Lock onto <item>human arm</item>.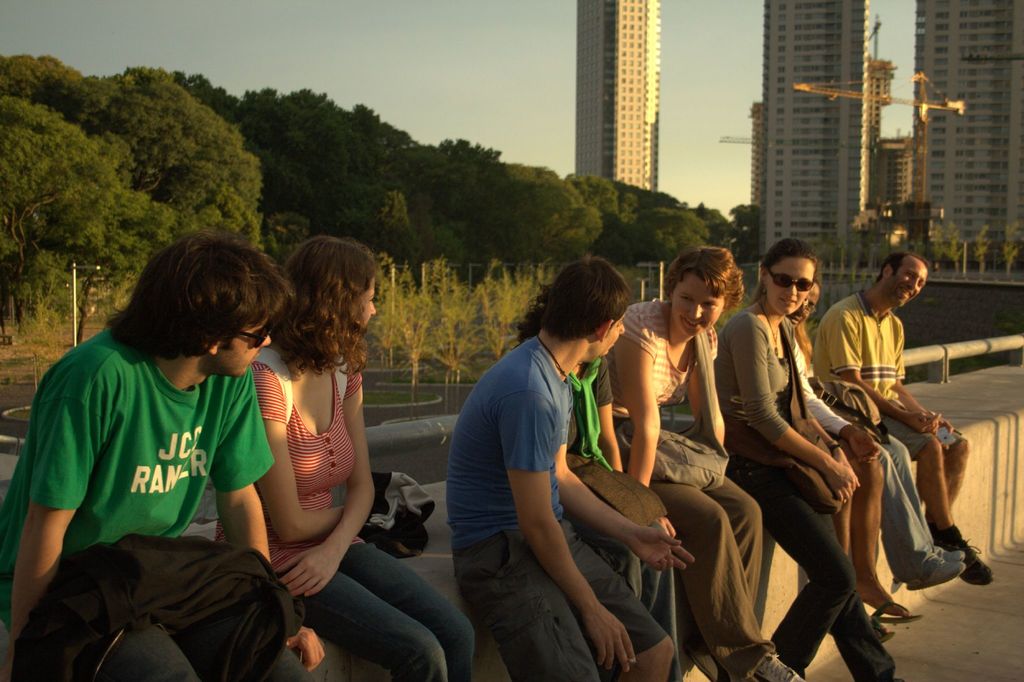
Locked: [left=804, top=399, right=862, bottom=488].
